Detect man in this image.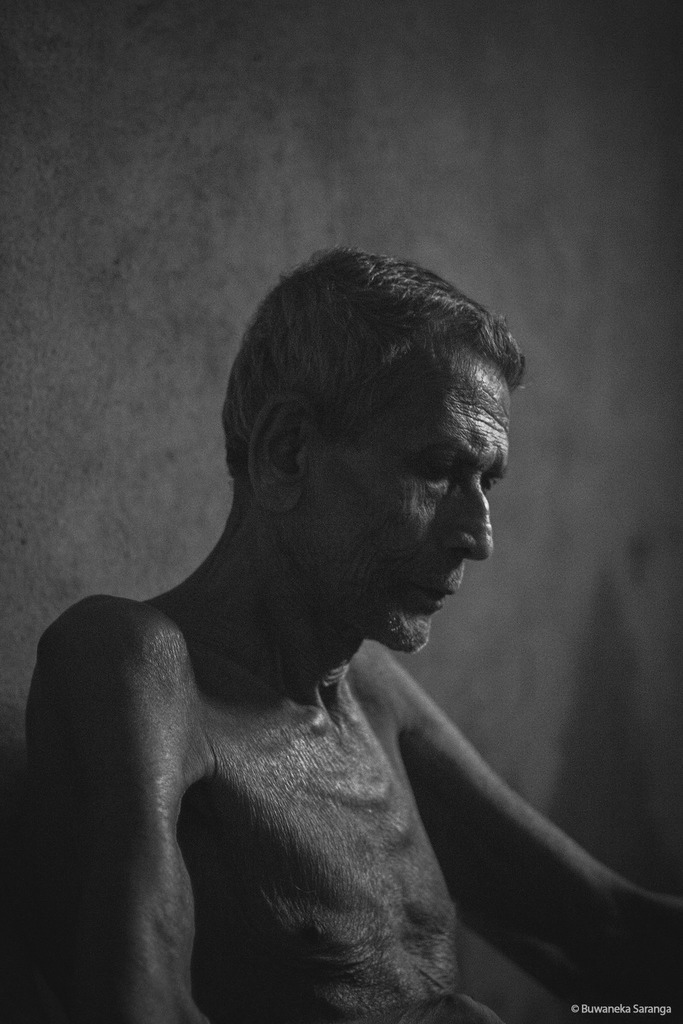
Detection: bbox=[36, 227, 627, 1007].
